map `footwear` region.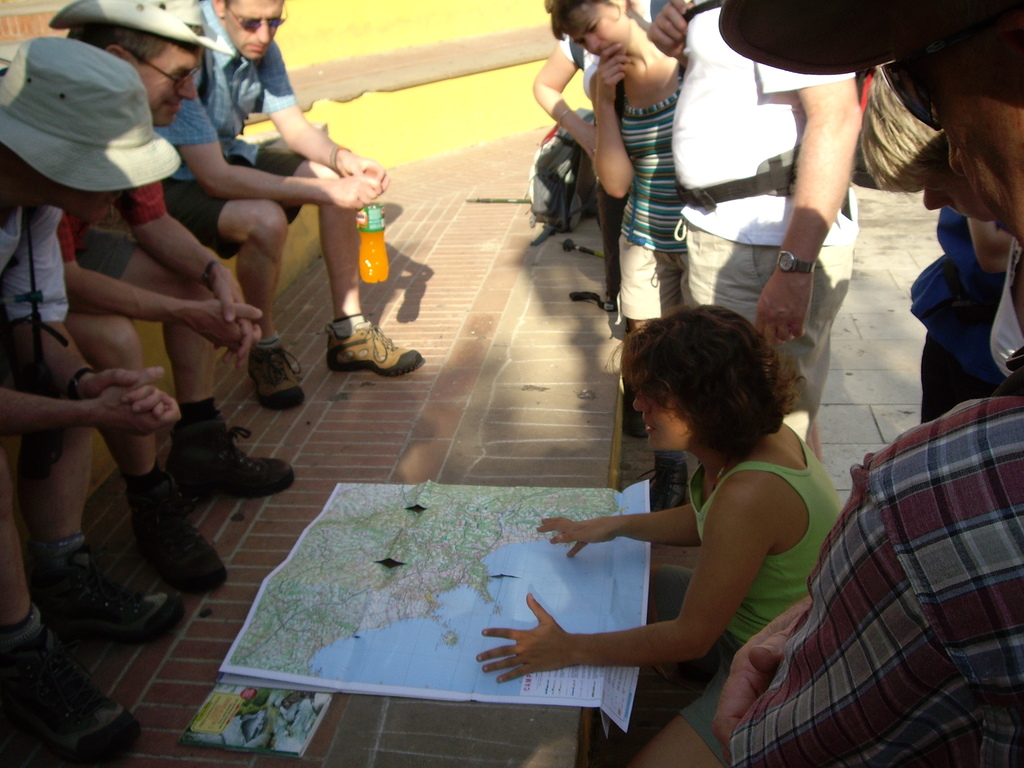
Mapped to detection(324, 323, 422, 379).
